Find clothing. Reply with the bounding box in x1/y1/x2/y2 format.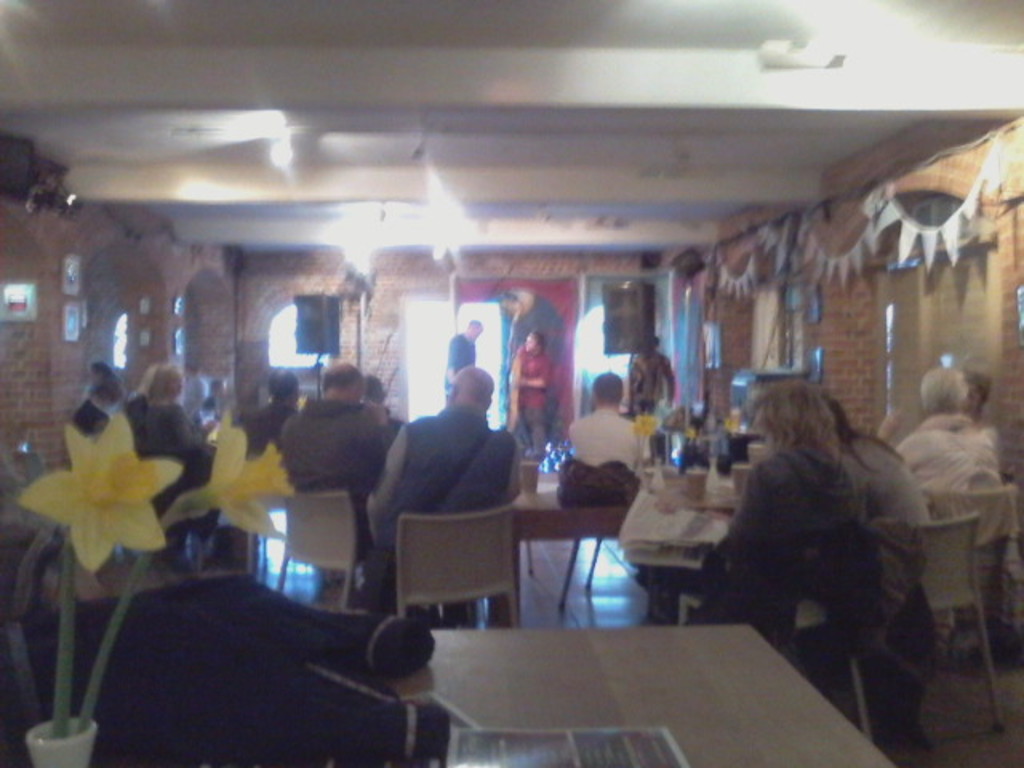
368/387/526/542.
